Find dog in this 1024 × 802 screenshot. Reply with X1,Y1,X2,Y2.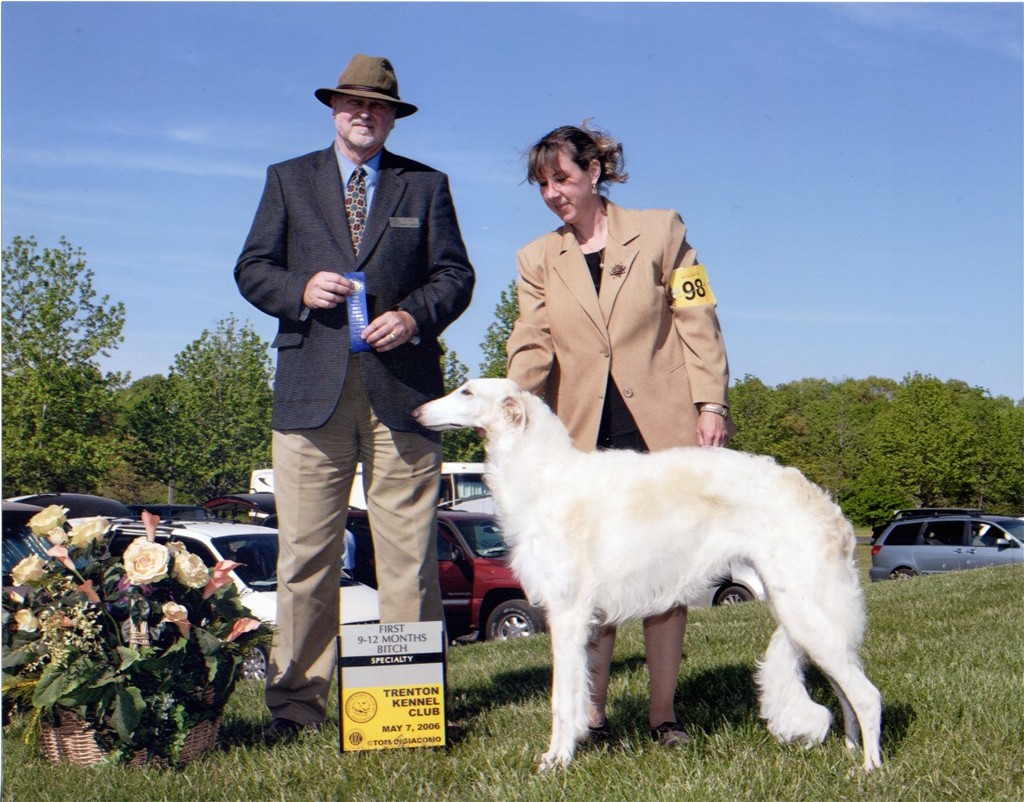
409,377,885,782.
